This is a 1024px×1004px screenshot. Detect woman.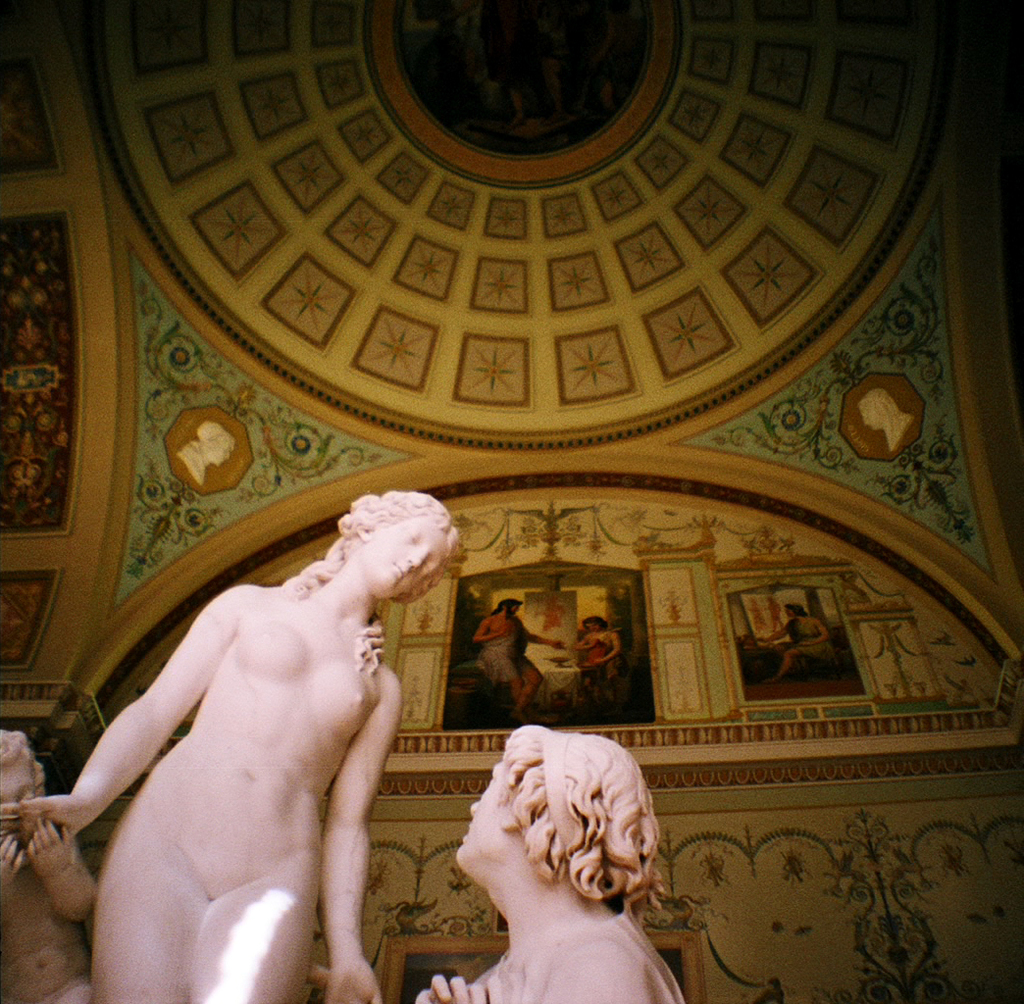
x1=756 y1=599 x2=840 y2=688.
